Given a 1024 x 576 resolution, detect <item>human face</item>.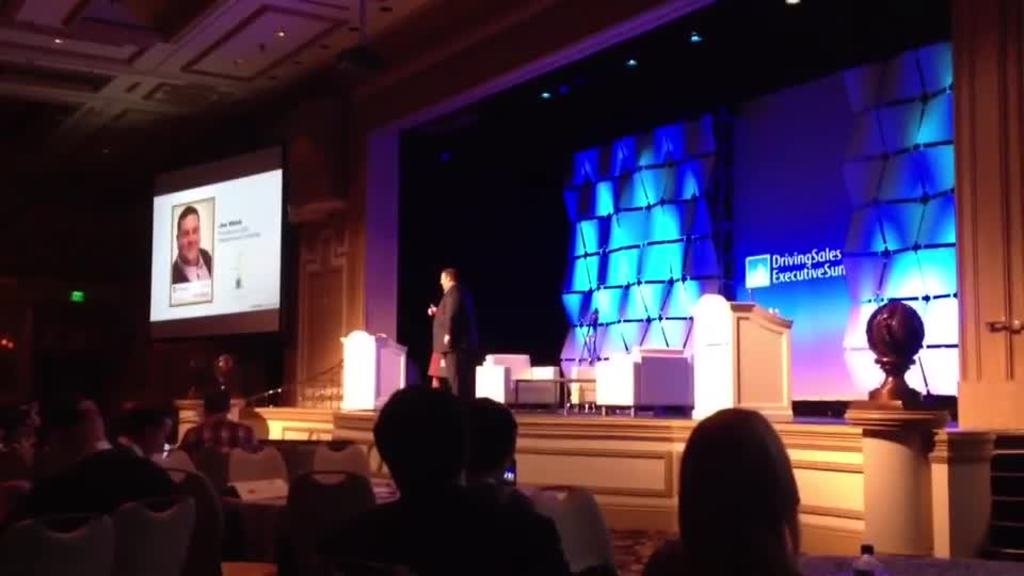
box(178, 215, 197, 261).
